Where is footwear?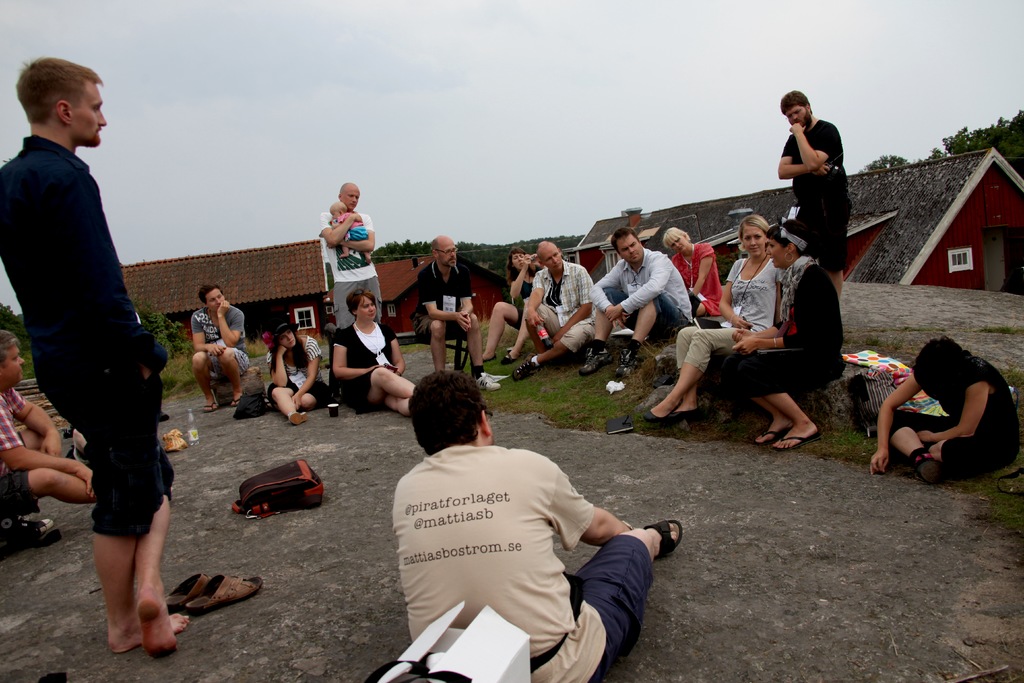
[613,349,646,379].
